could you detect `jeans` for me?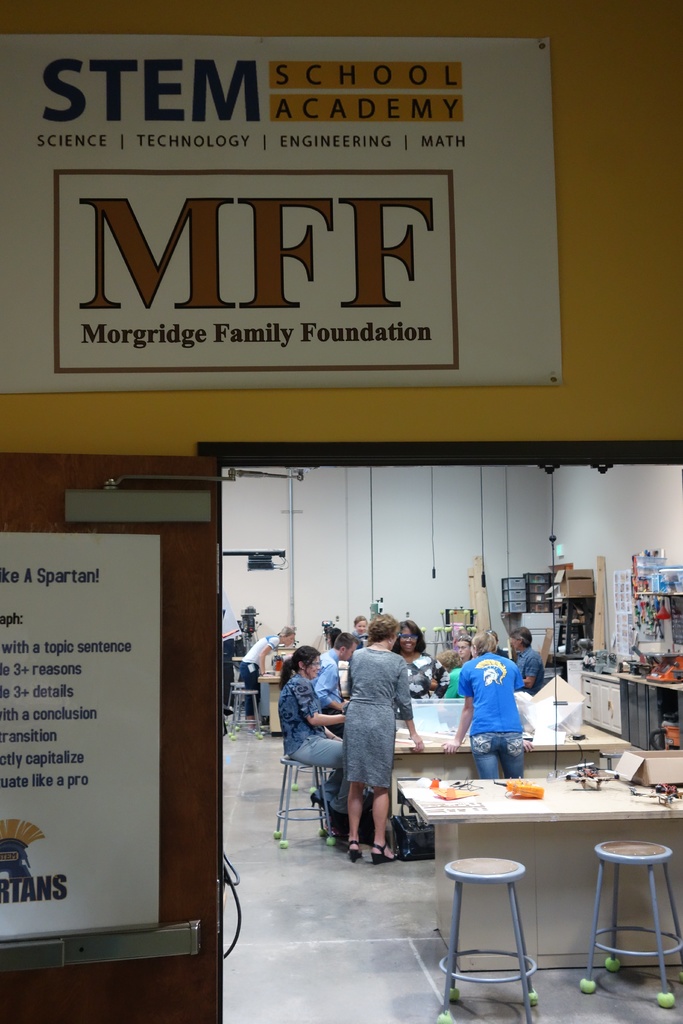
Detection result: bbox=[470, 724, 528, 781].
